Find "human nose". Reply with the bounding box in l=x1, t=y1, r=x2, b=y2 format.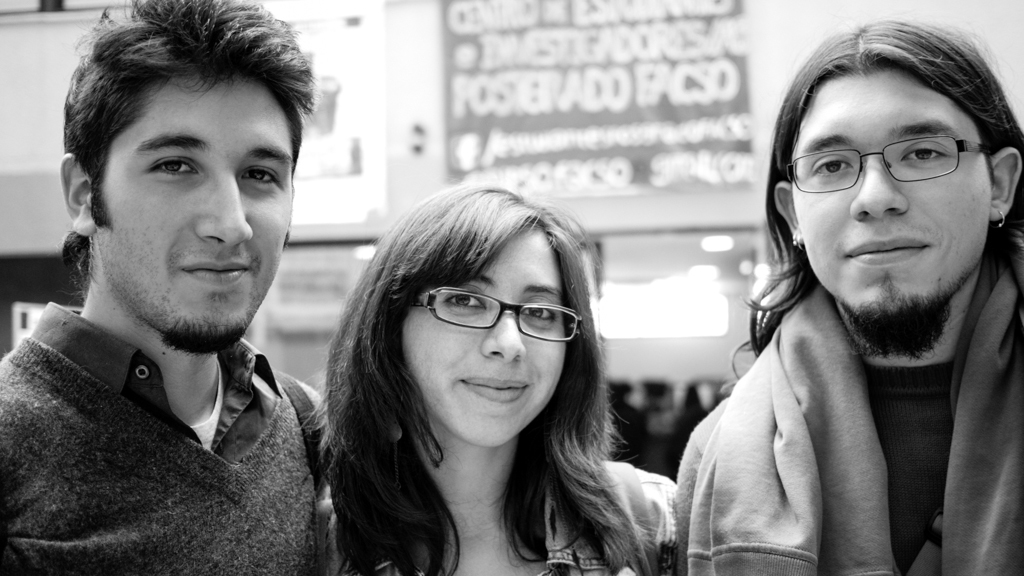
l=846, t=156, r=912, b=219.
